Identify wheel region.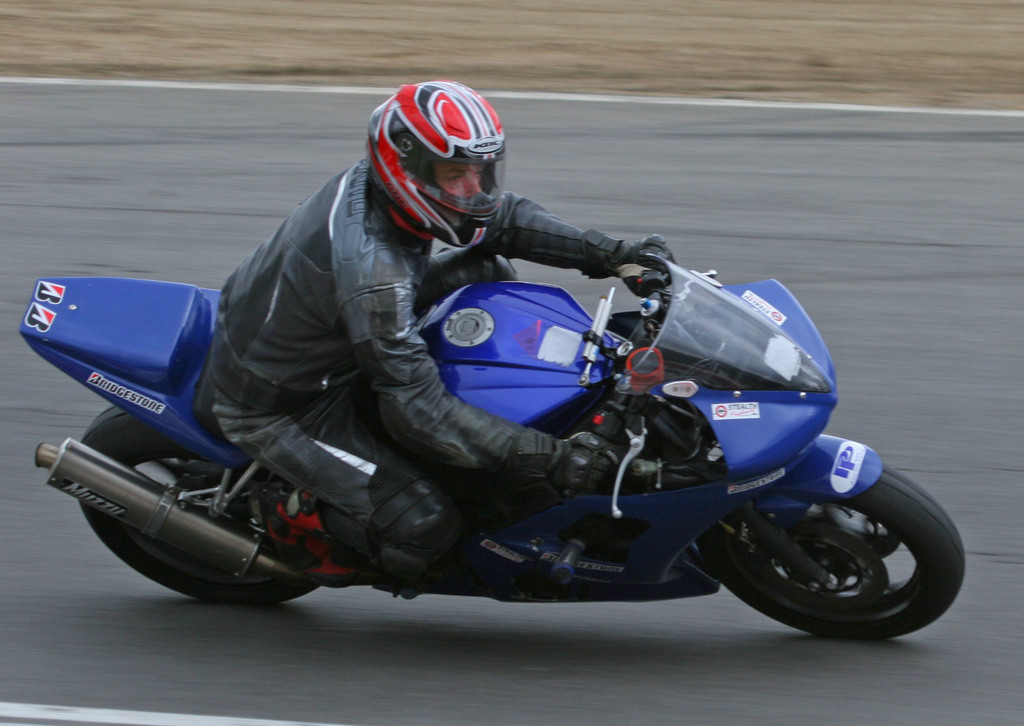
Region: [x1=695, y1=464, x2=968, y2=644].
